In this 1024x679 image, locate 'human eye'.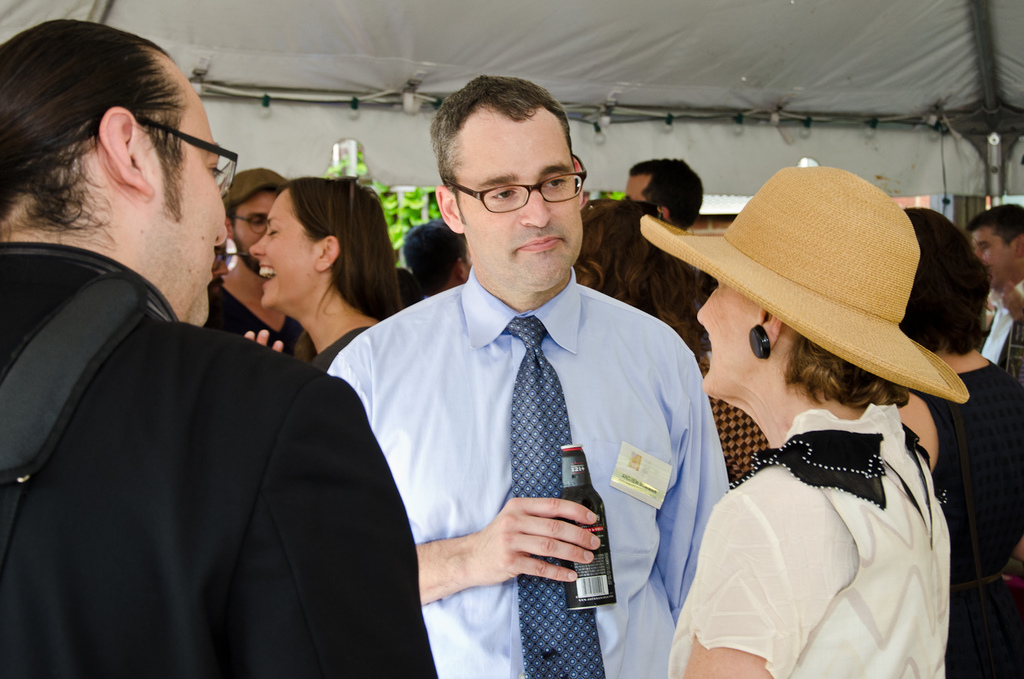
Bounding box: x1=488 y1=182 x2=521 y2=202.
